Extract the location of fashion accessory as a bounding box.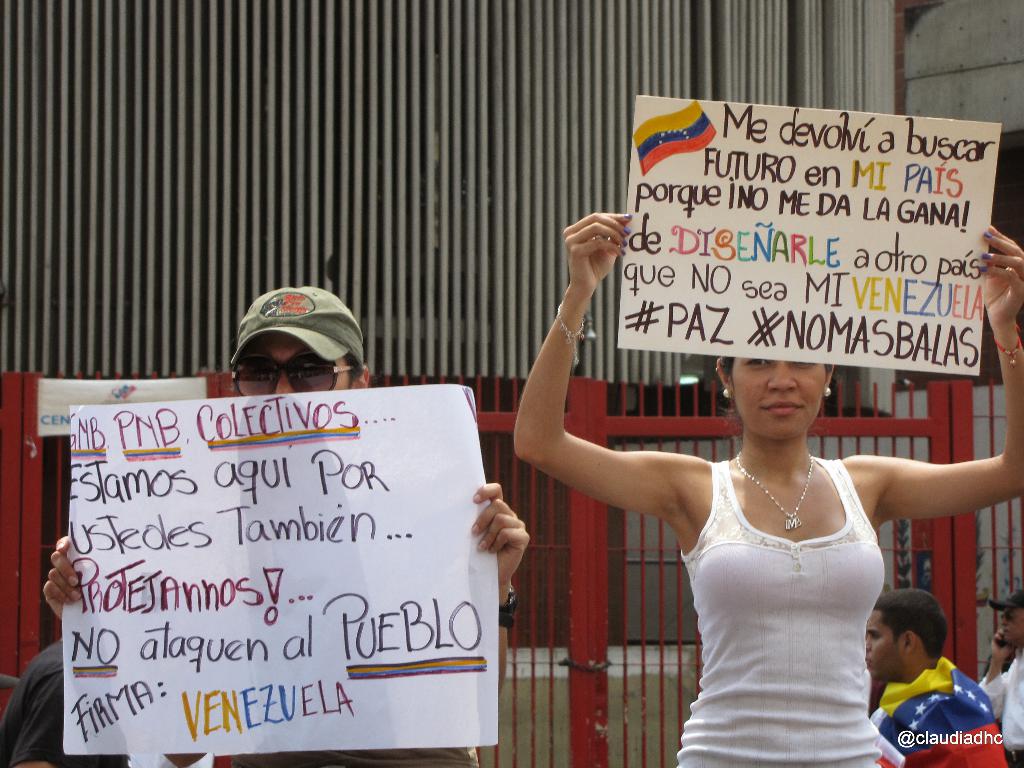
(x1=821, y1=385, x2=831, y2=399).
